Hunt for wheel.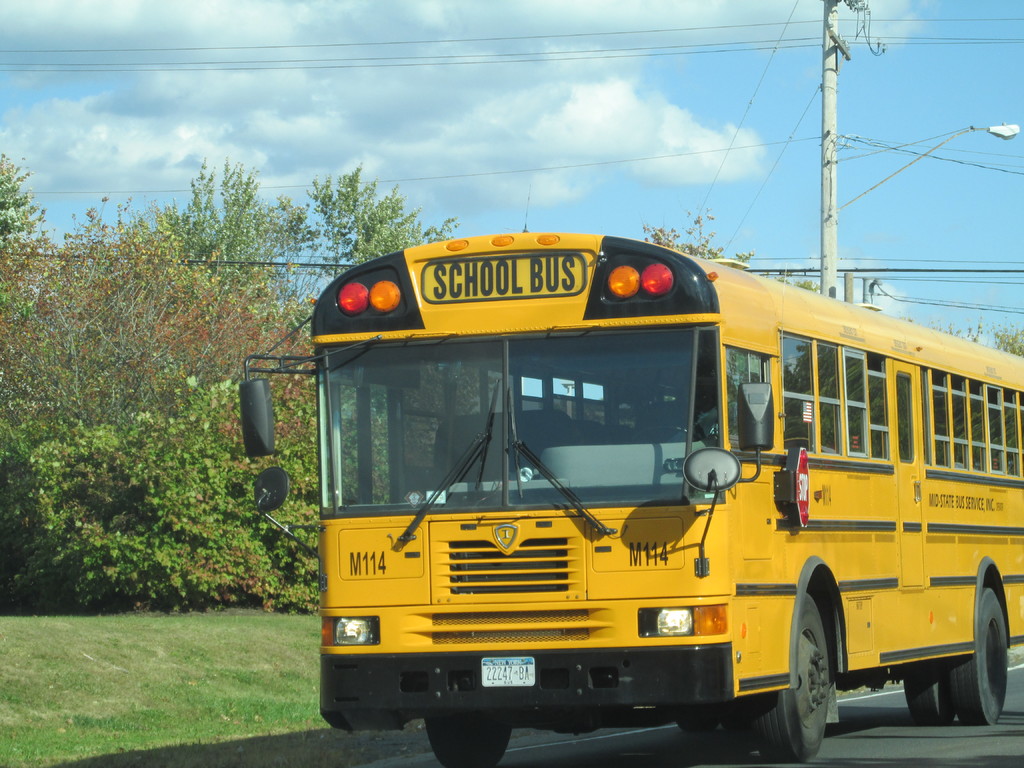
Hunted down at <bbox>905, 659, 957, 723</bbox>.
